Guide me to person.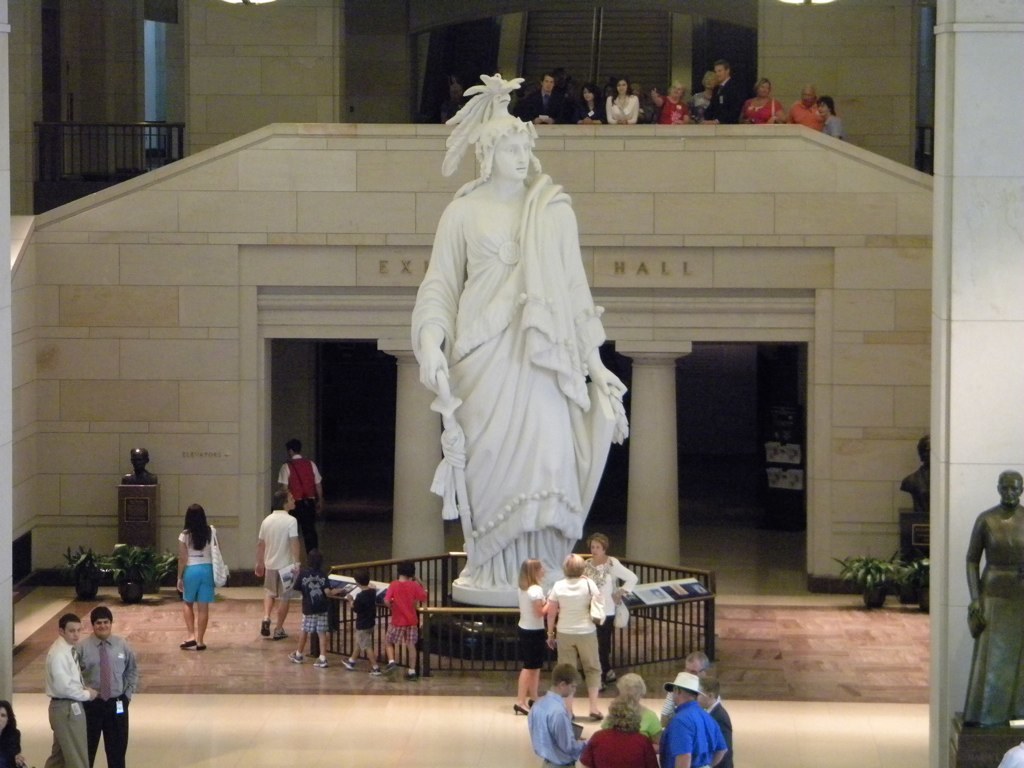
Guidance: left=789, top=85, right=822, bottom=132.
